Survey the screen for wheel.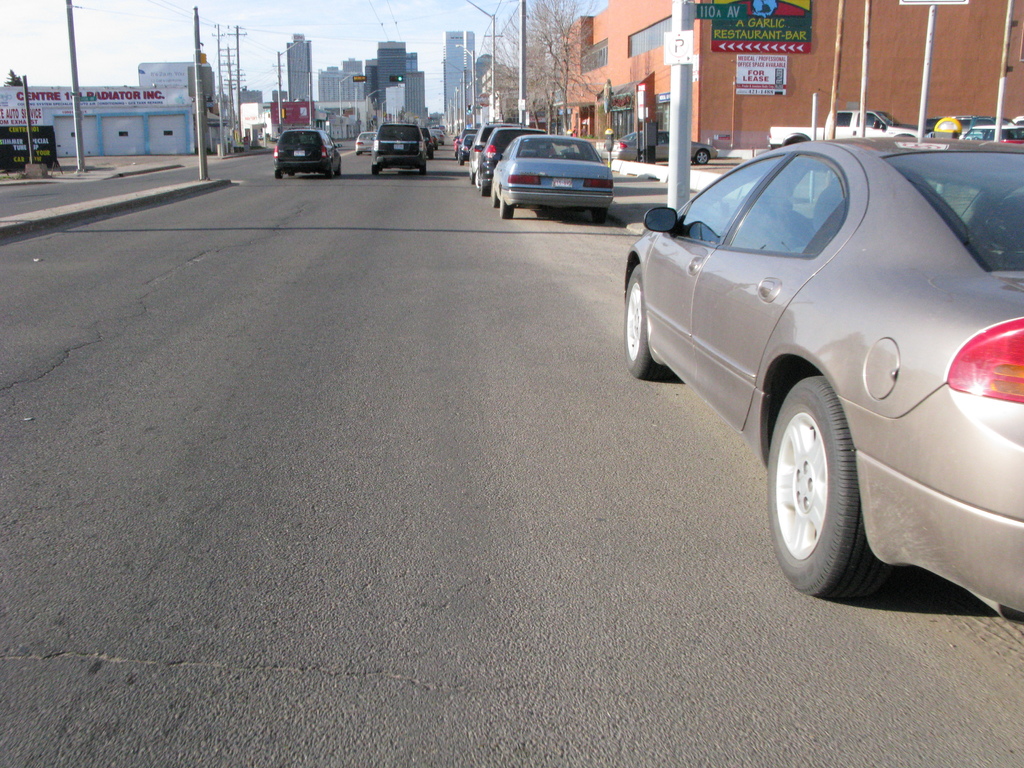
Survey found: 287,171,295,177.
